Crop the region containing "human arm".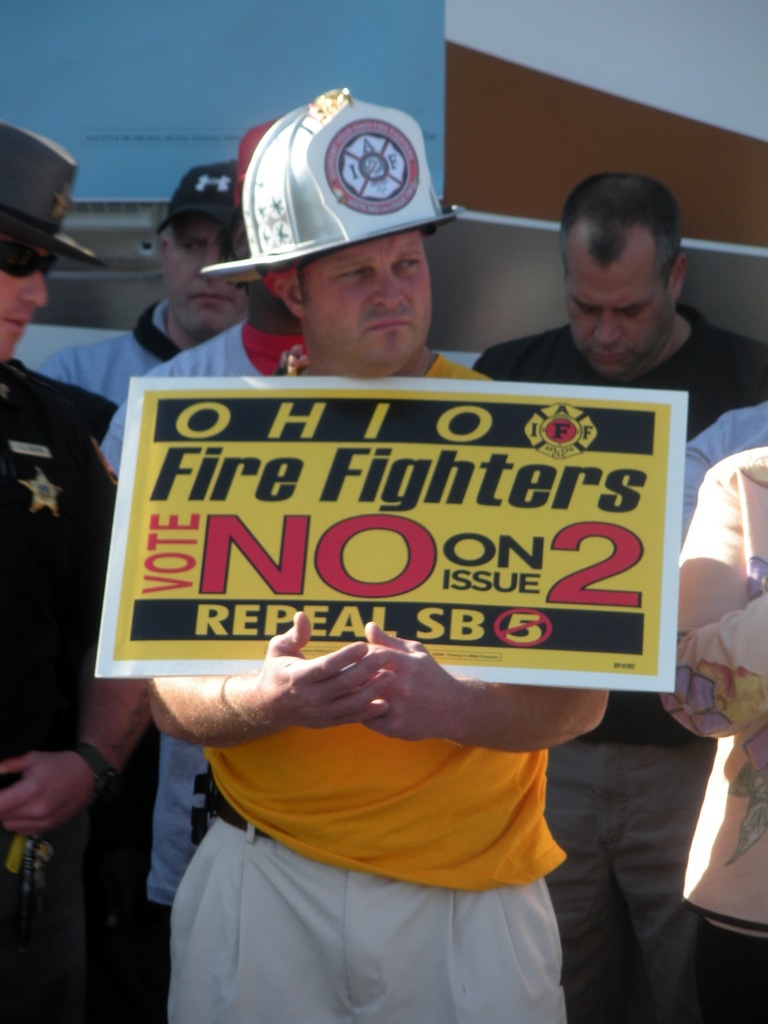
Crop region: l=150, t=610, r=394, b=749.
